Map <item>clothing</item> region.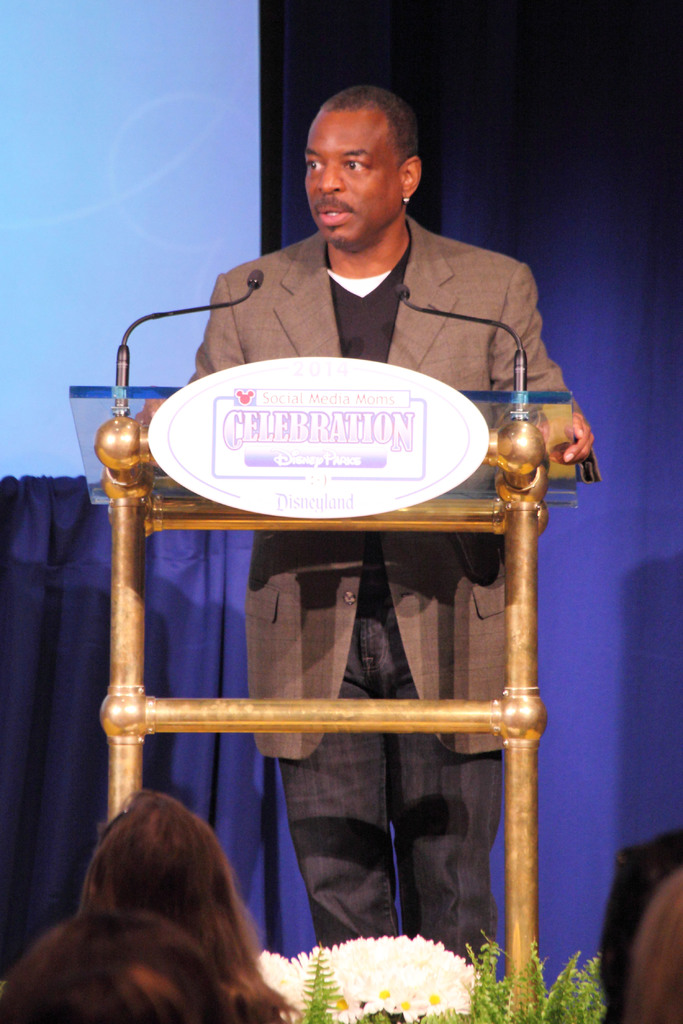
Mapped to [183,227,576,966].
